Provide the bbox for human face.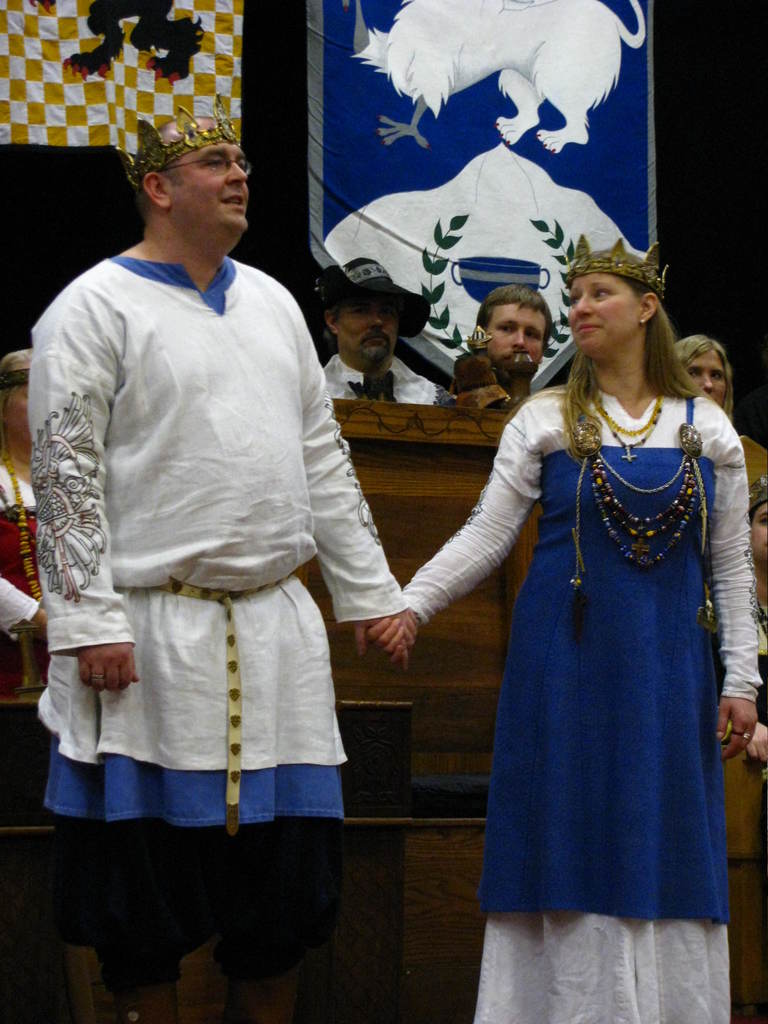
(left=168, top=140, right=252, bottom=230).
